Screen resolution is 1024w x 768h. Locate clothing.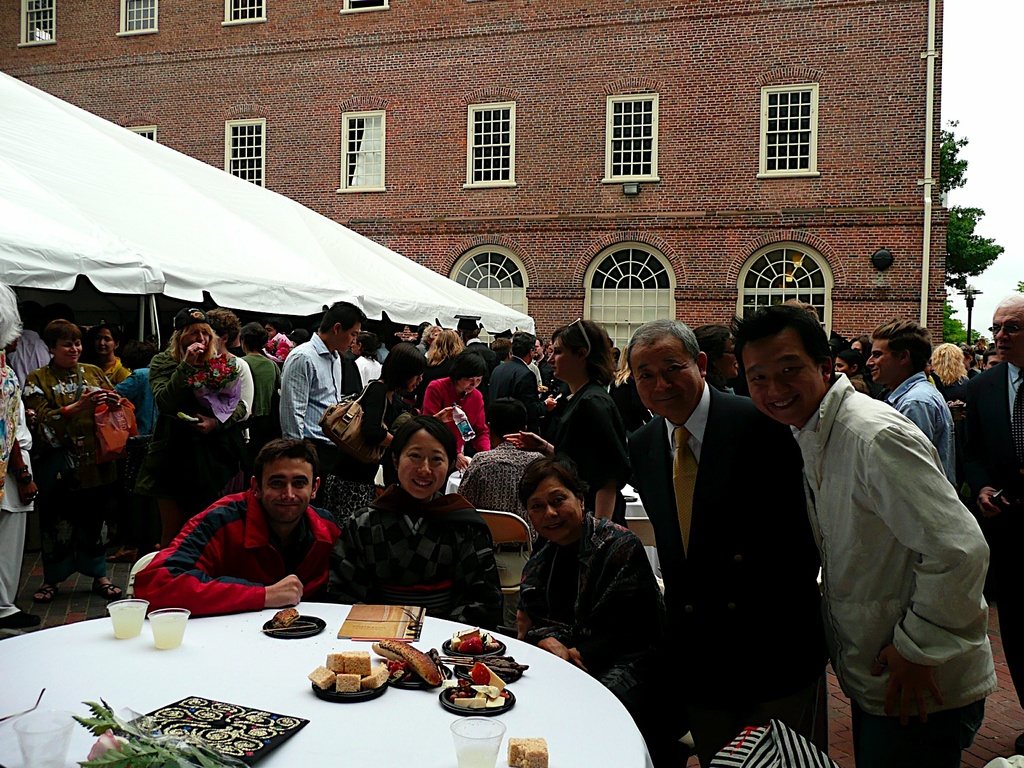
(left=511, top=516, right=665, bottom=761).
